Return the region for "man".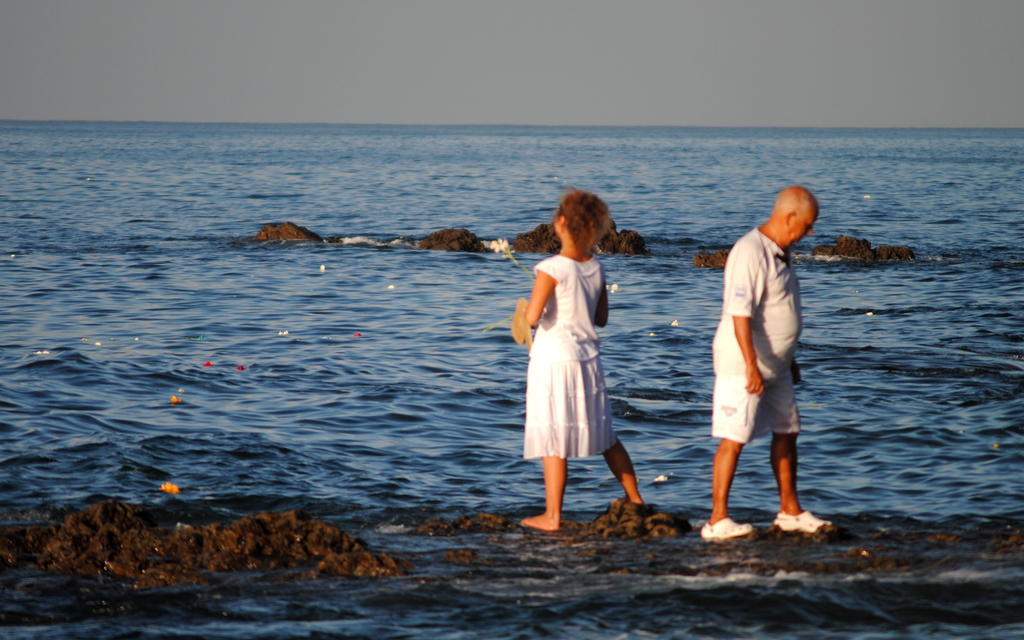
bbox=[702, 179, 841, 547].
